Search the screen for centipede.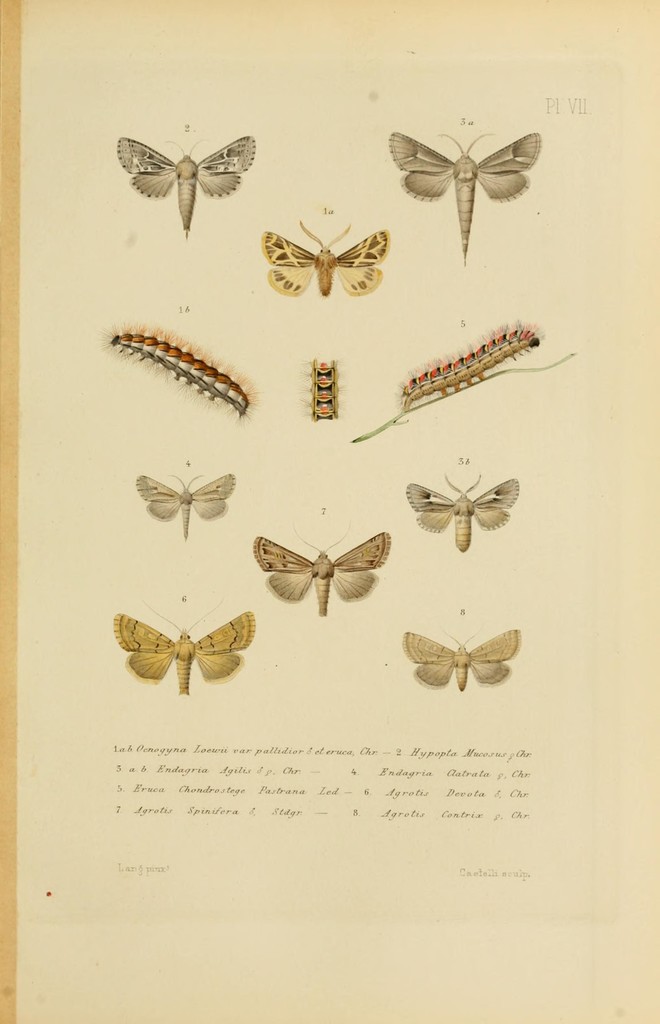
Found at bbox(396, 321, 543, 413).
